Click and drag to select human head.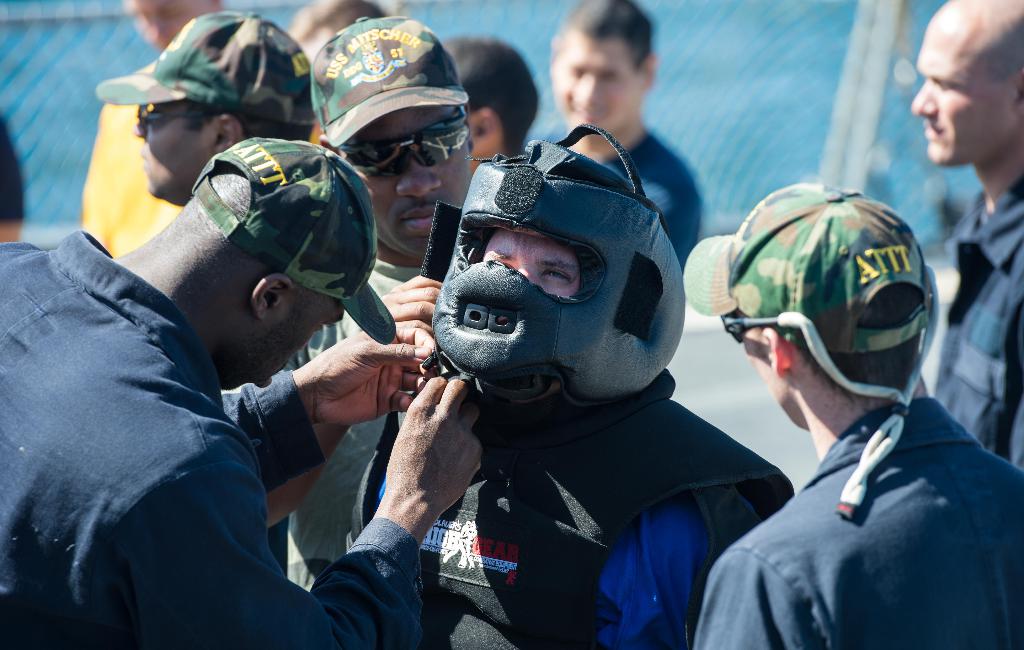
Selection: select_region(909, 7, 1020, 172).
